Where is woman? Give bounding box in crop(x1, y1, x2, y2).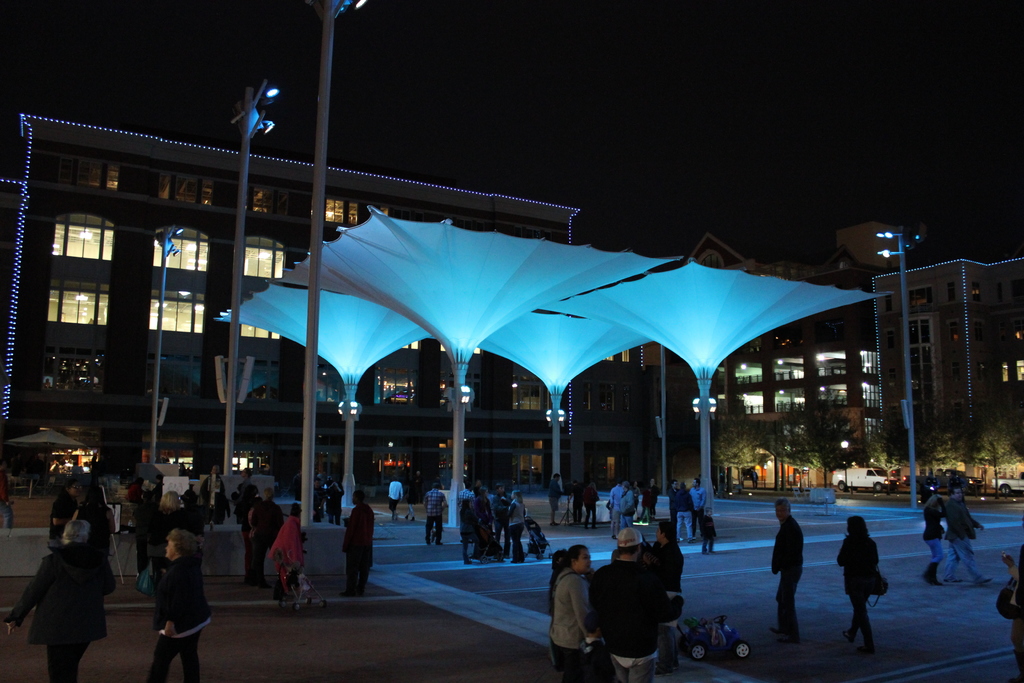
crop(545, 545, 605, 672).
